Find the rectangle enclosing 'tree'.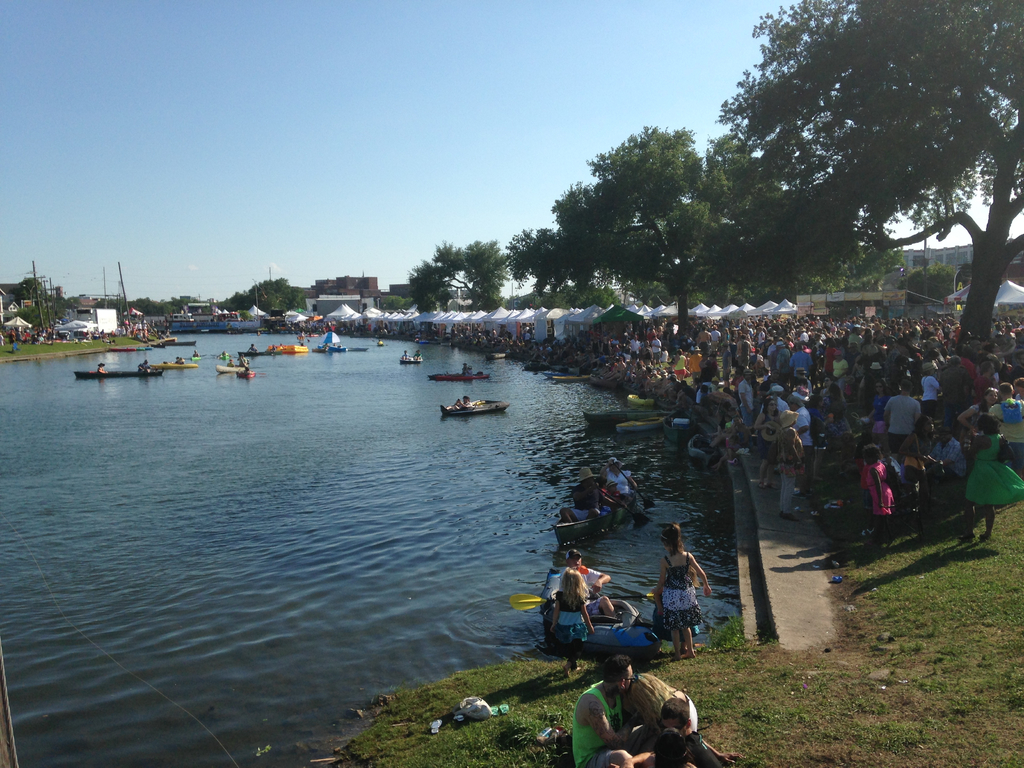
<box>110,284,198,335</box>.
